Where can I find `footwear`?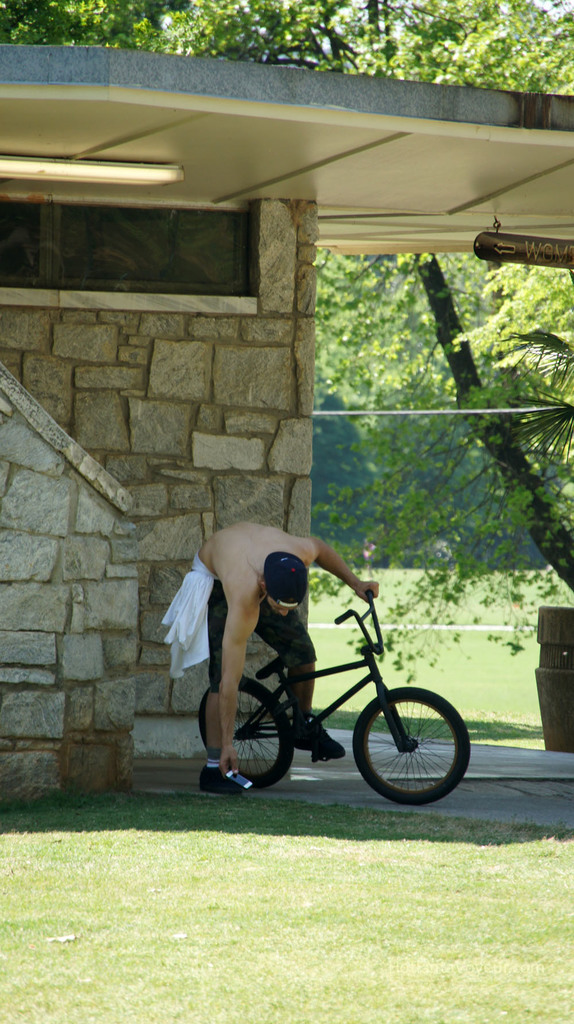
You can find it at select_region(304, 728, 347, 758).
